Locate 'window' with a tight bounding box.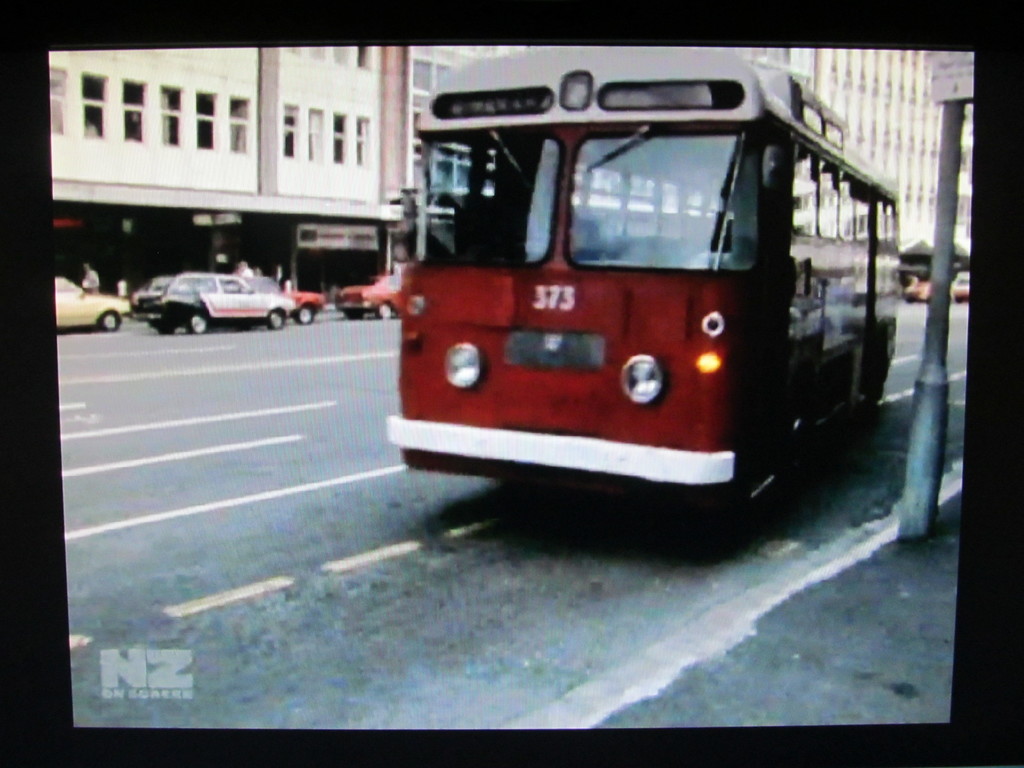
pyautogui.locateOnScreen(52, 278, 77, 294).
